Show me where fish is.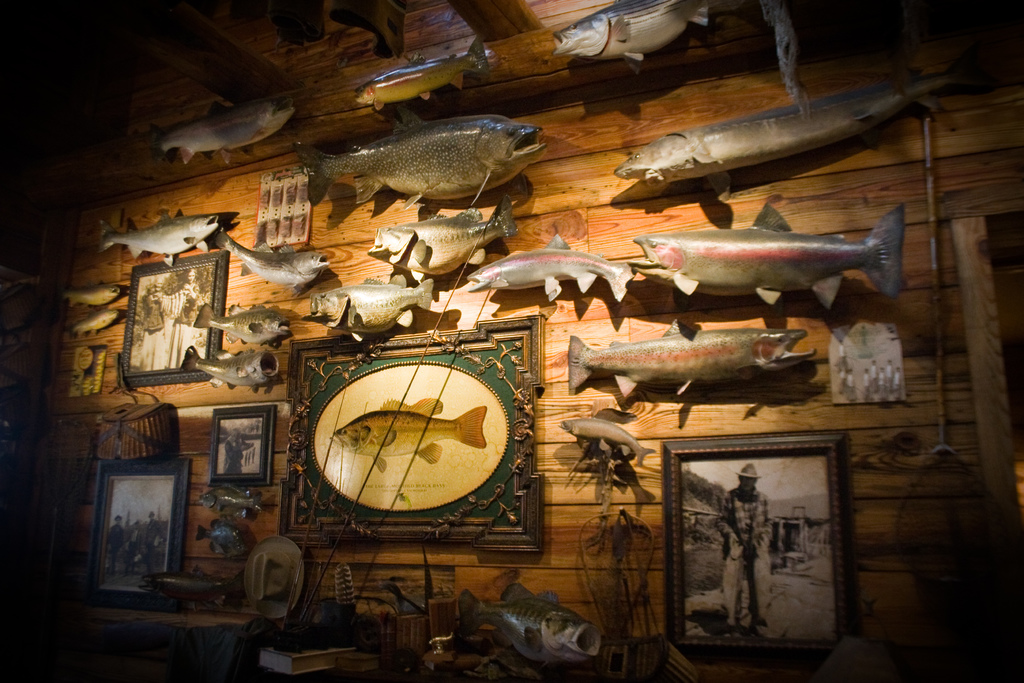
fish is at region(309, 278, 433, 336).
